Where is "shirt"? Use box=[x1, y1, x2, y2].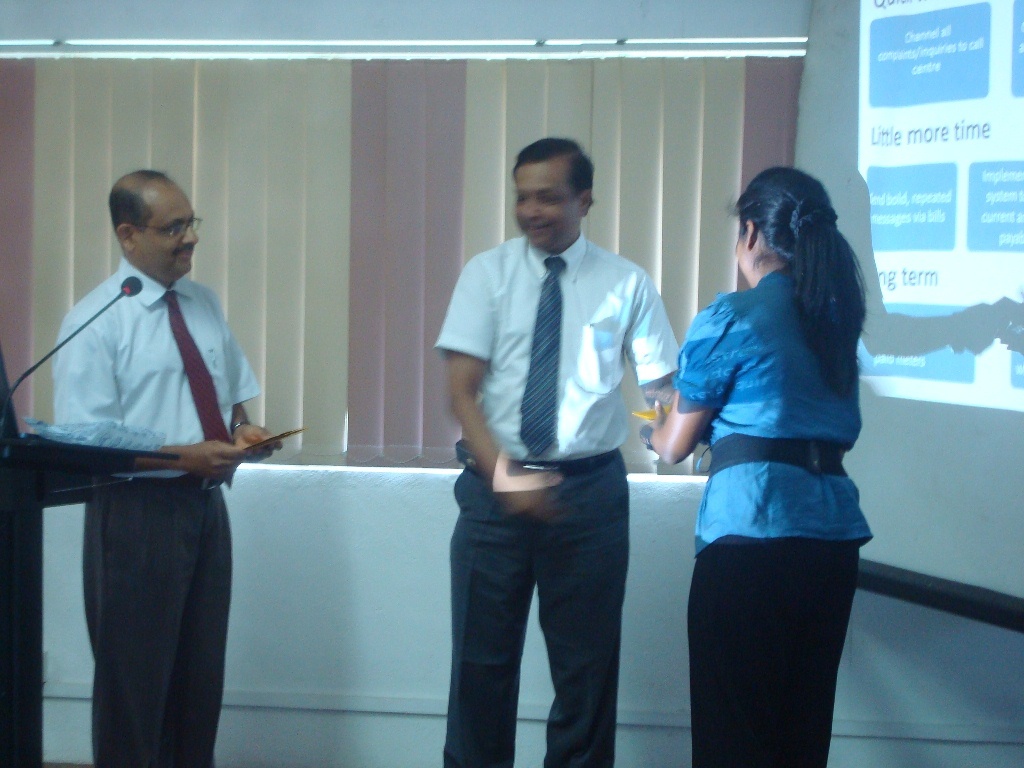
box=[47, 256, 264, 482].
